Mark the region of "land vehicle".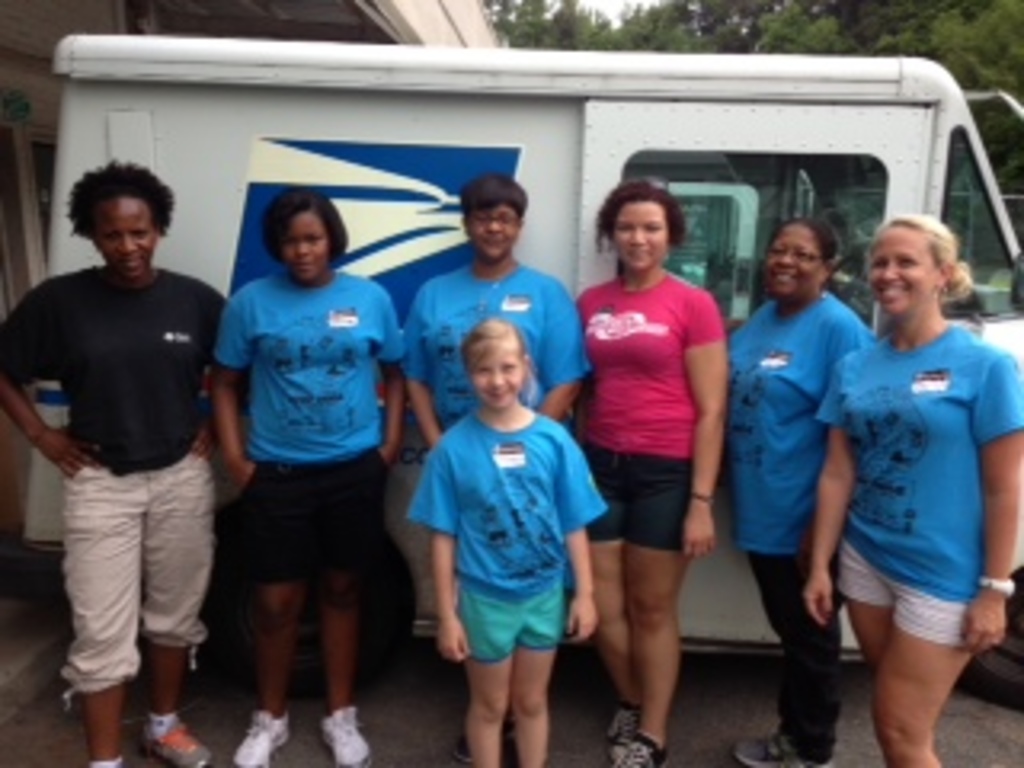
Region: (left=42, top=102, right=992, bottom=678).
